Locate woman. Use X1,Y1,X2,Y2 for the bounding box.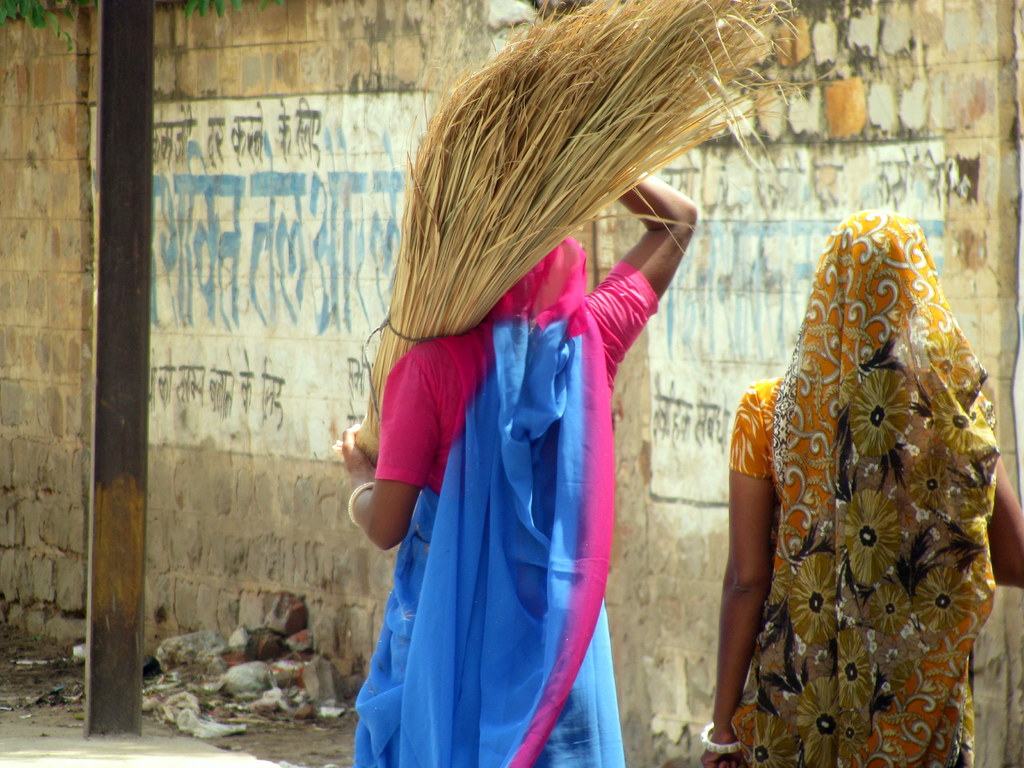
335,60,713,767.
